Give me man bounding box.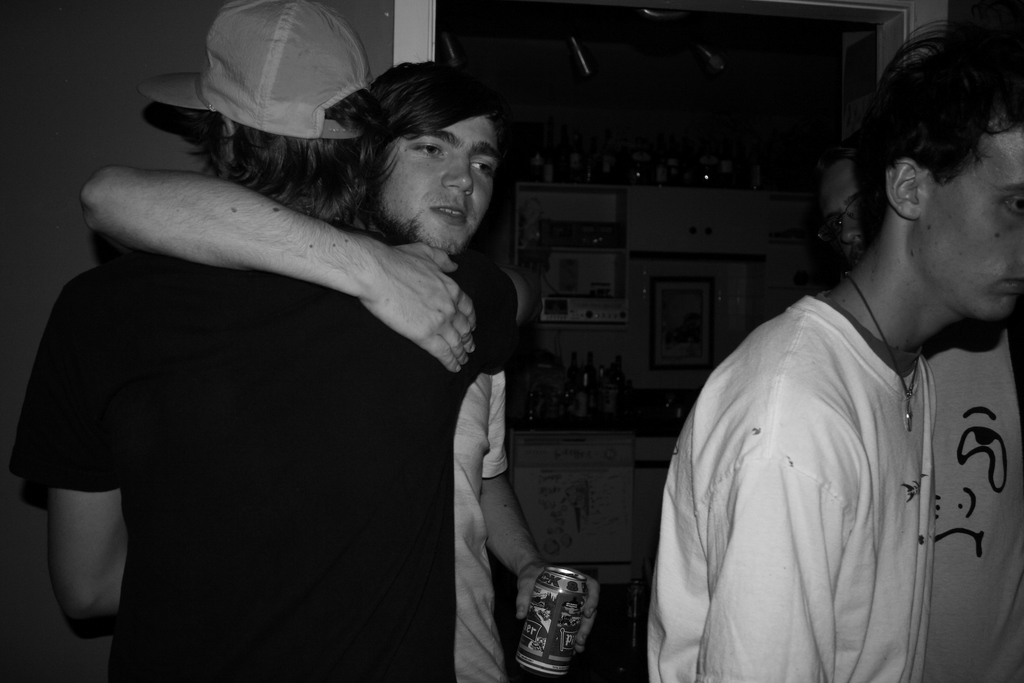
crop(646, 21, 1023, 682).
